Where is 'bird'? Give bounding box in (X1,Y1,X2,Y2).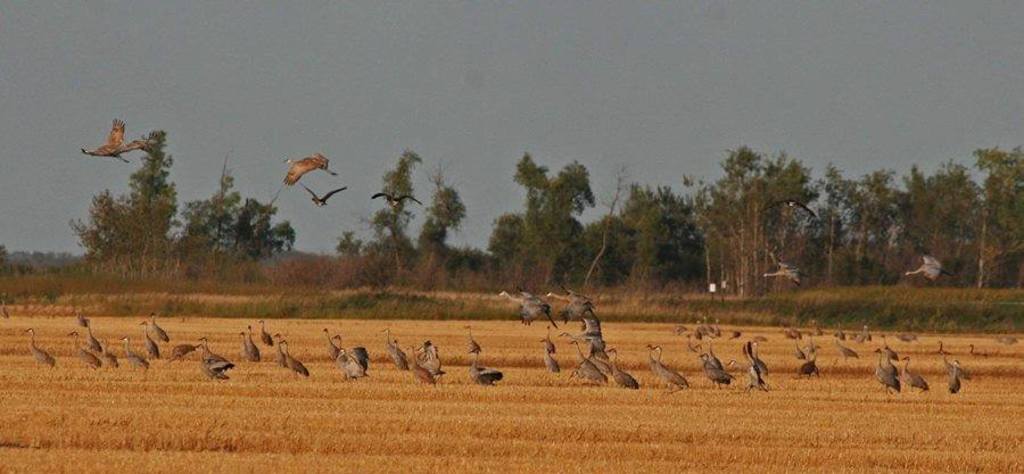
(900,258,958,284).
